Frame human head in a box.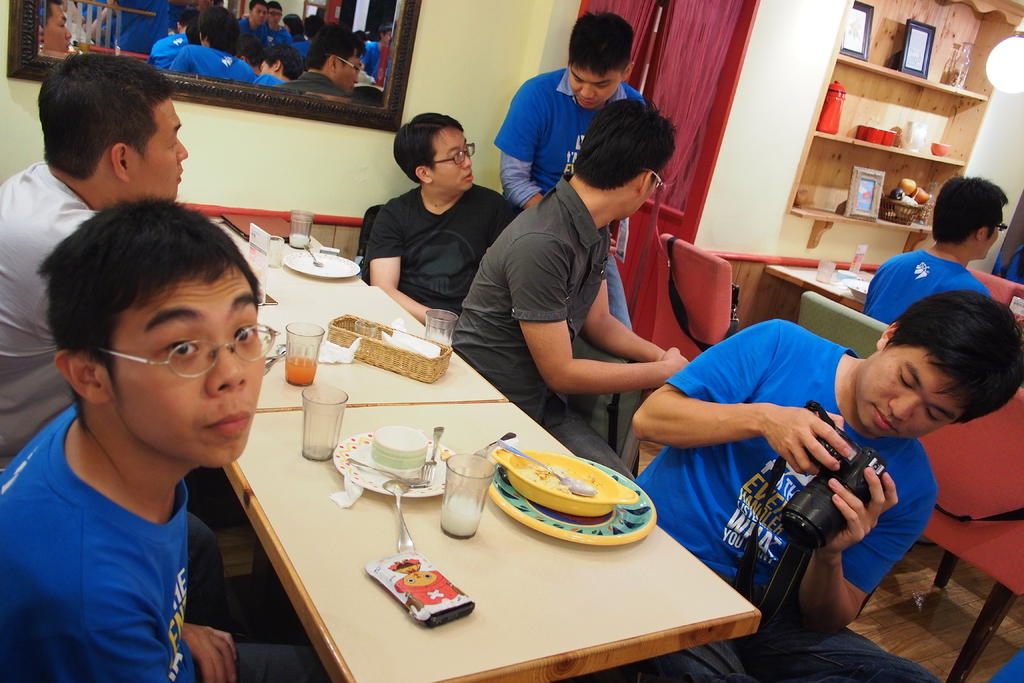
{"x1": 568, "y1": 12, "x2": 636, "y2": 110}.
